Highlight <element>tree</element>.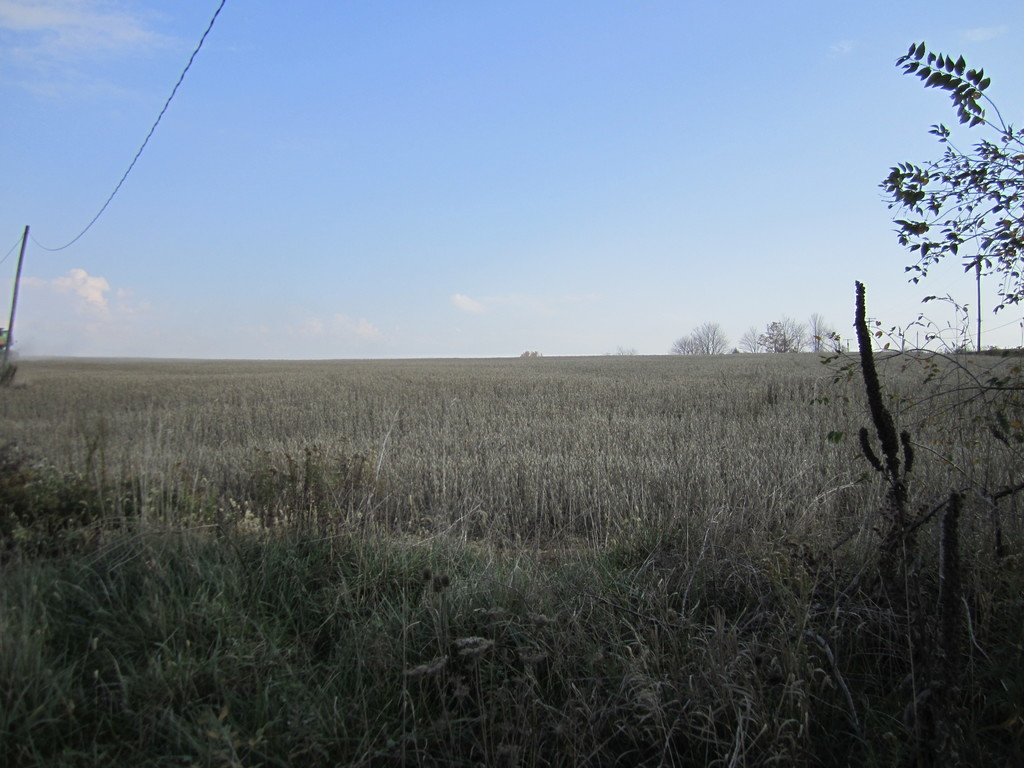
Highlighted region: [671,315,726,352].
